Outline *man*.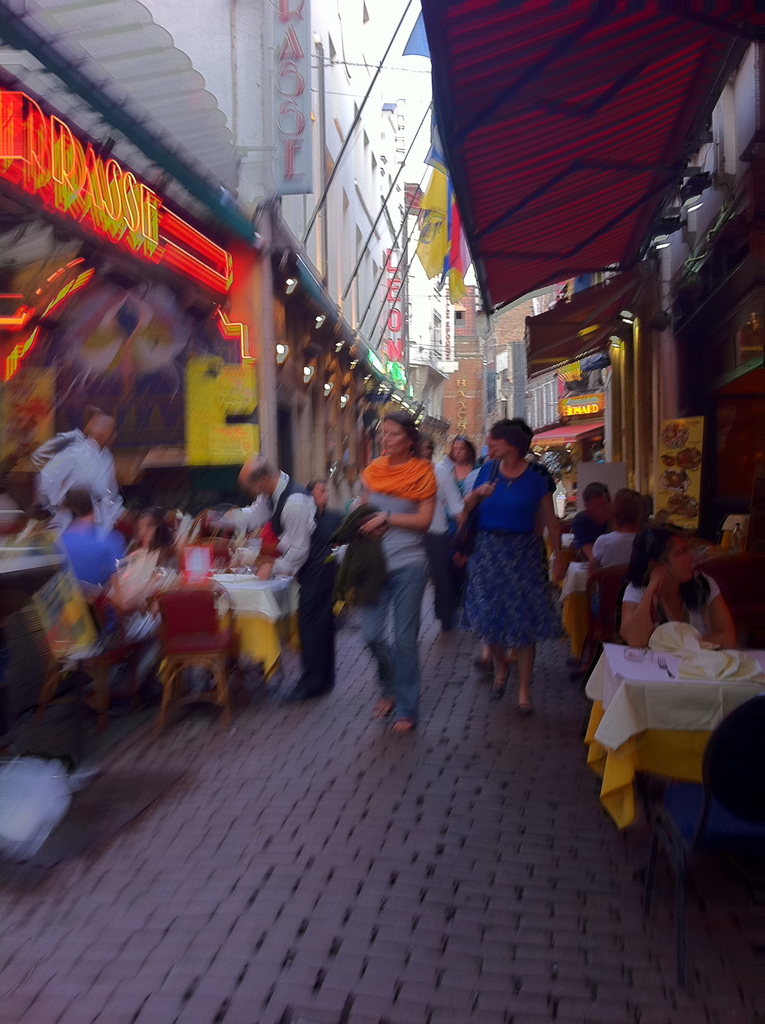
Outline: box(213, 449, 350, 699).
